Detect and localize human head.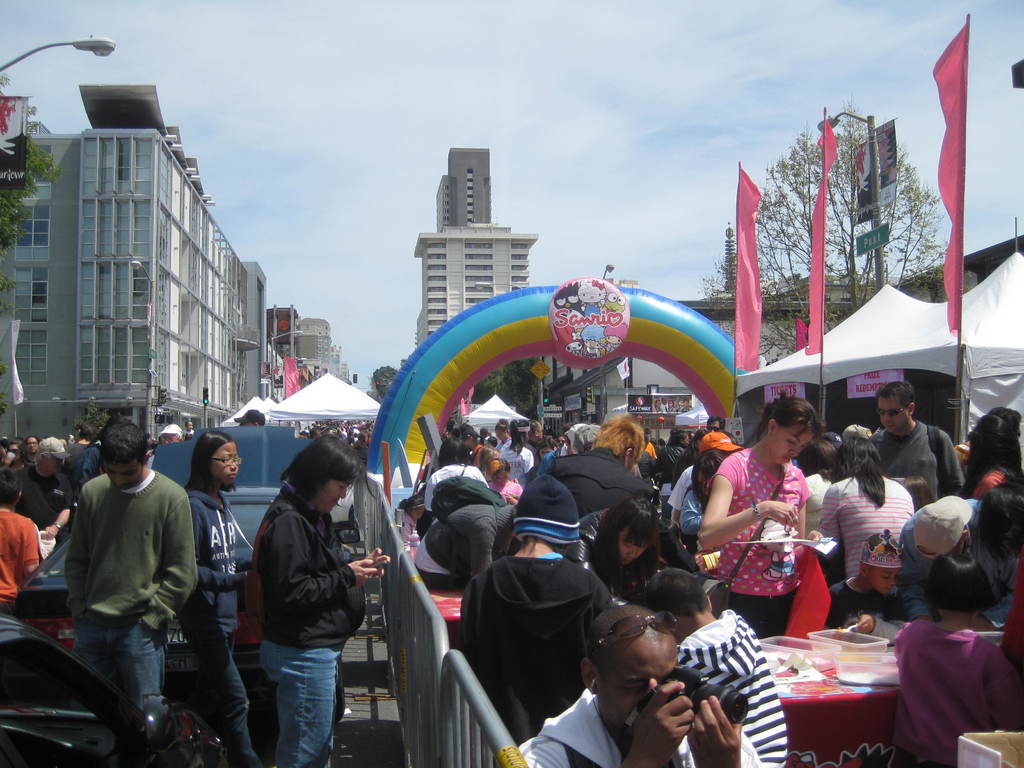
Localized at {"x1": 928, "y1": 550, "x2": 996, "y2": 625}.
